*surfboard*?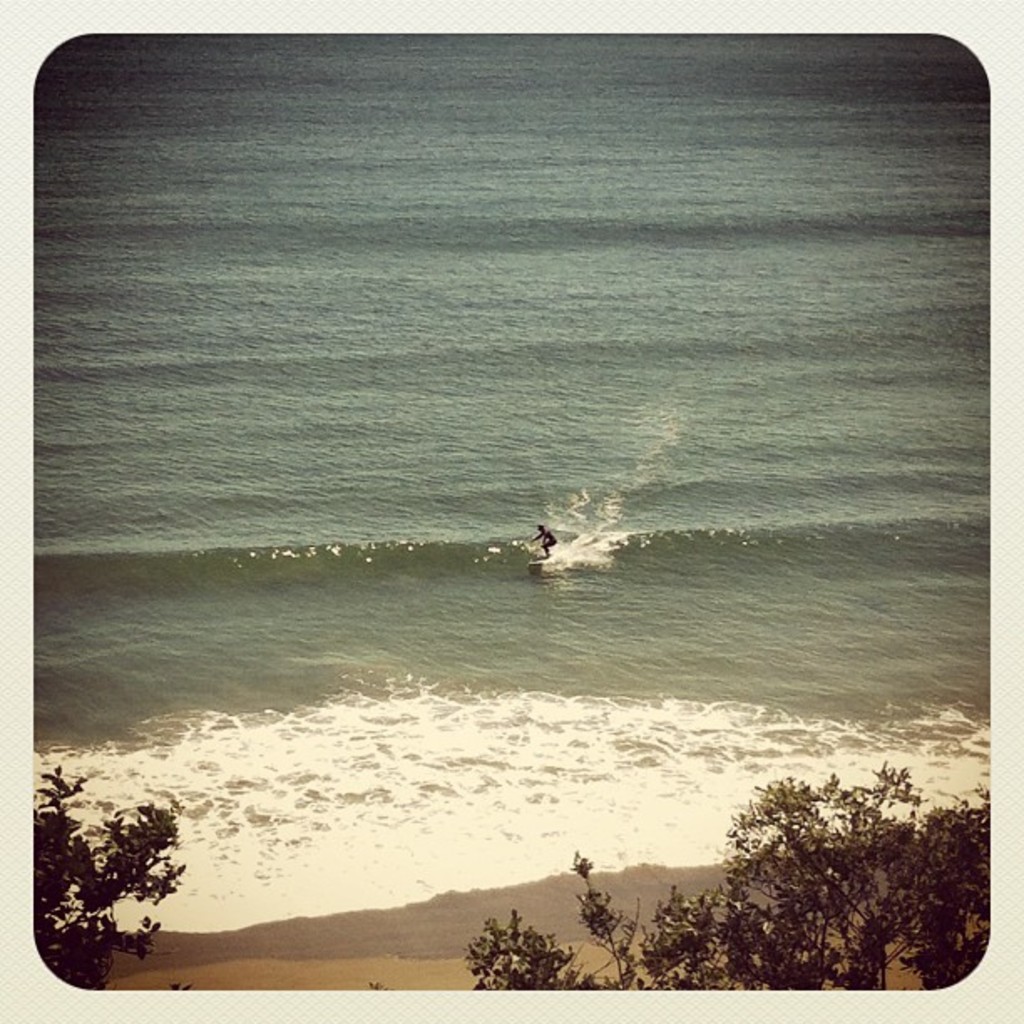
<box>525,557,550,559</box>
